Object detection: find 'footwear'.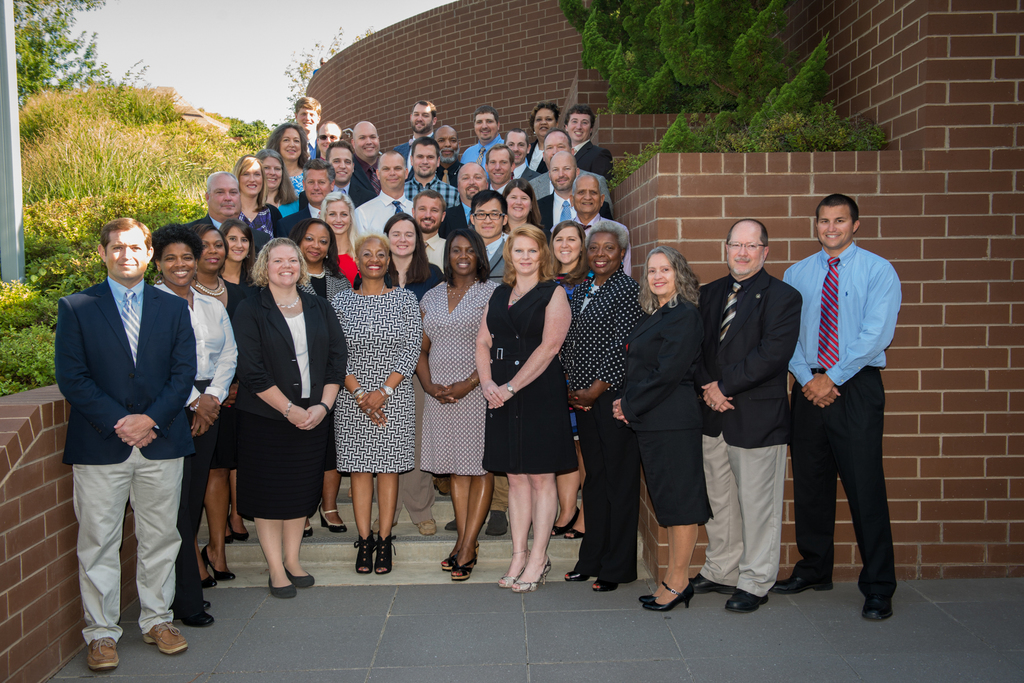
region(556, 566, 589, 583).
